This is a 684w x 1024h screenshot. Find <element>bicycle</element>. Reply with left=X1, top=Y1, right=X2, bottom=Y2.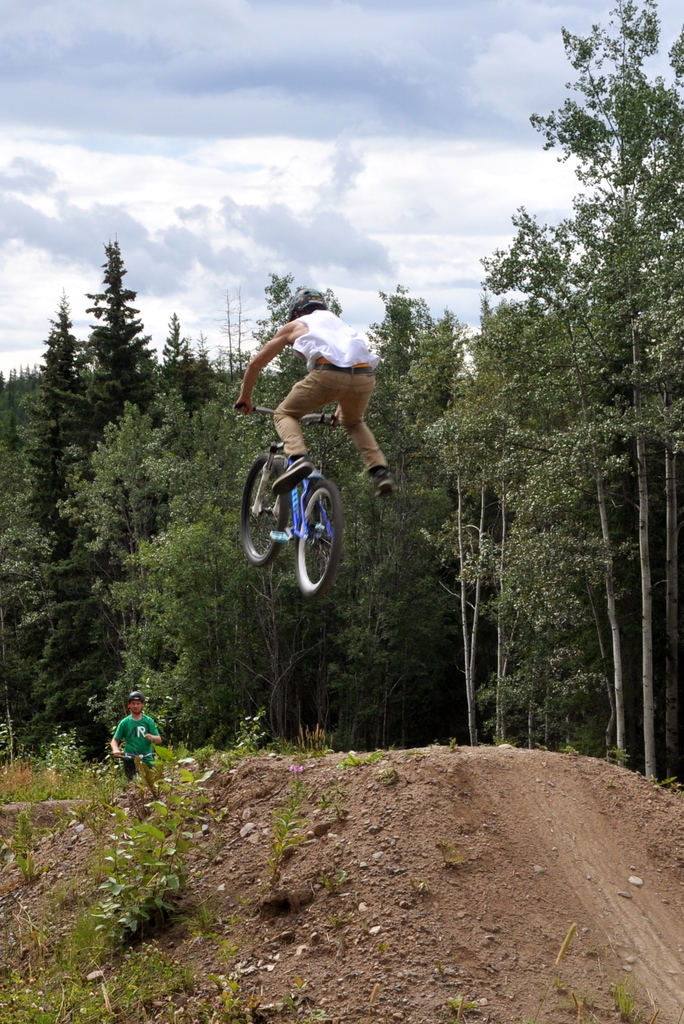
left=232, top=405, right=362, bottom=602.
